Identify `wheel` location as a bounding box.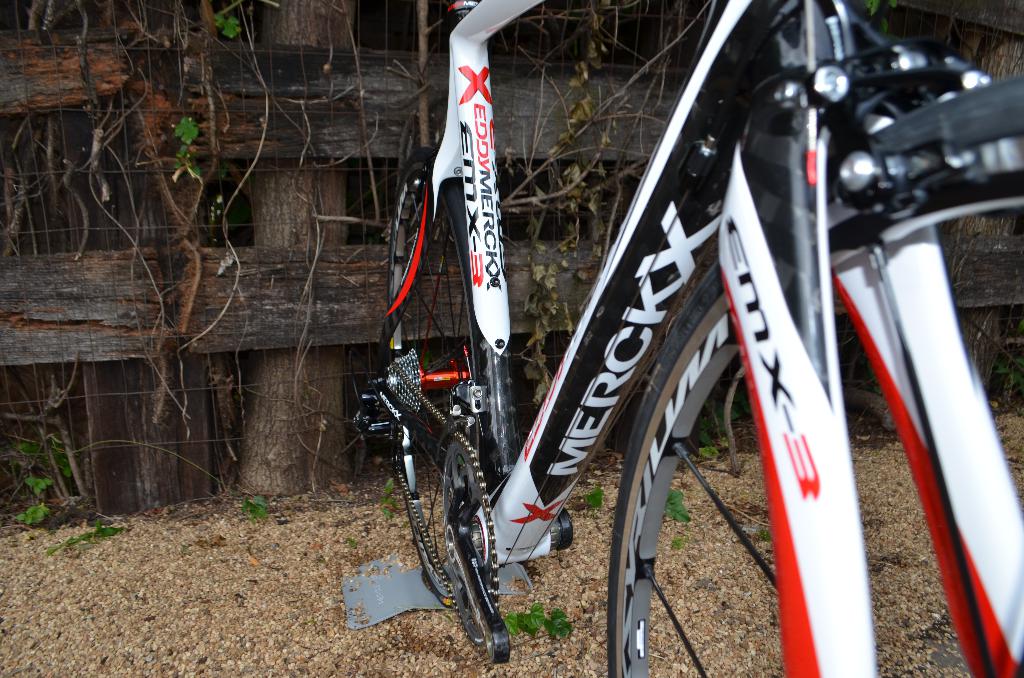
383:174:490:605.
